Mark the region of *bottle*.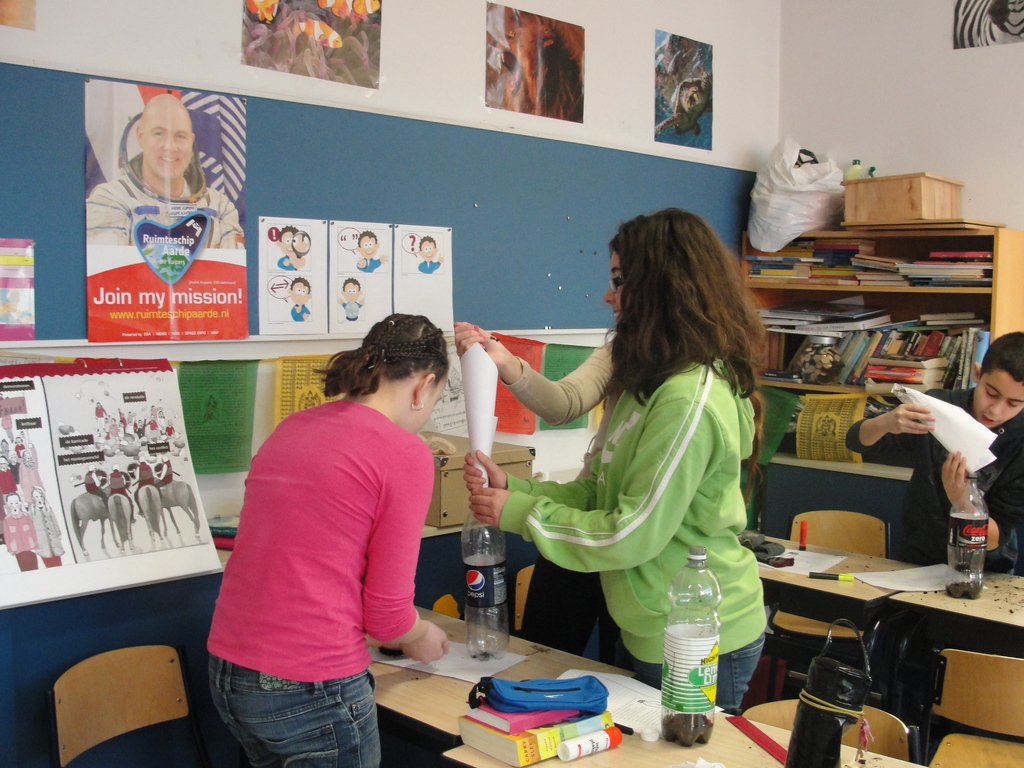
Region: box=[463, 511, 513, 662].
